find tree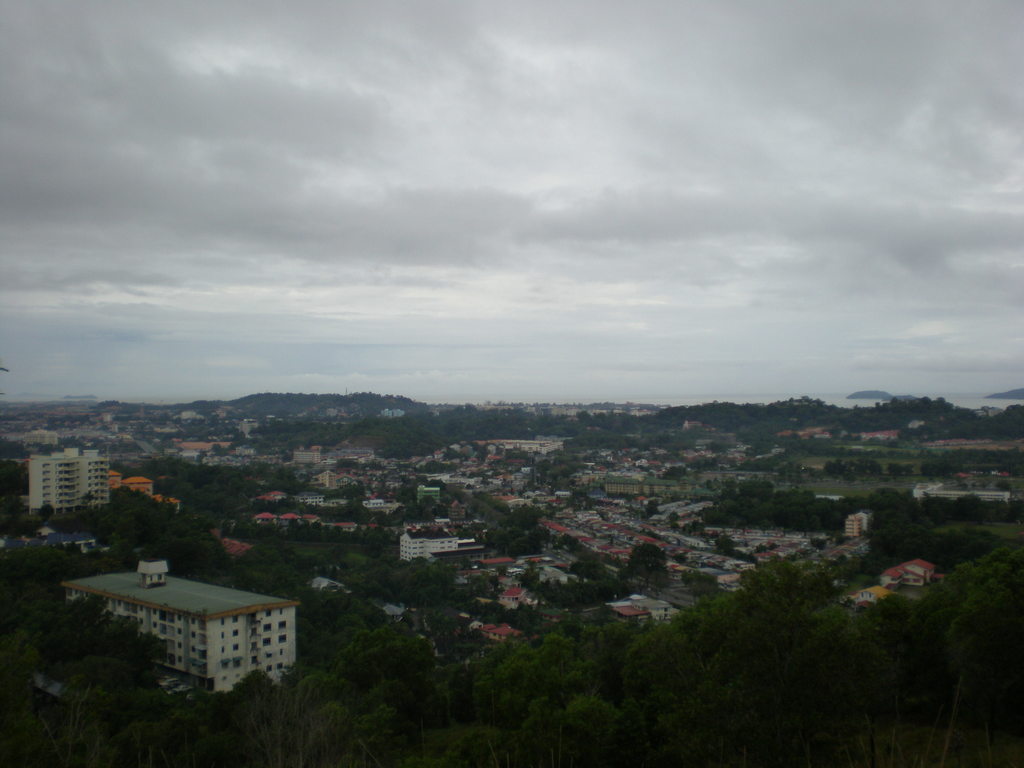
crop(787, 539, 1023, 767)
